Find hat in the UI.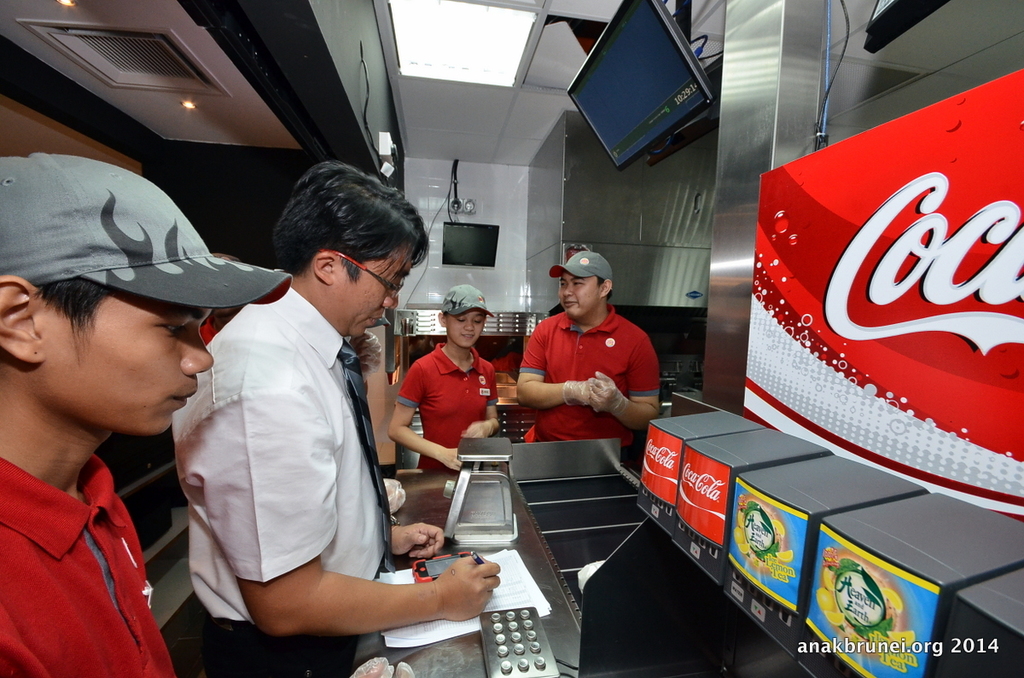
UI element at crop(0, 153, 295, 311).
